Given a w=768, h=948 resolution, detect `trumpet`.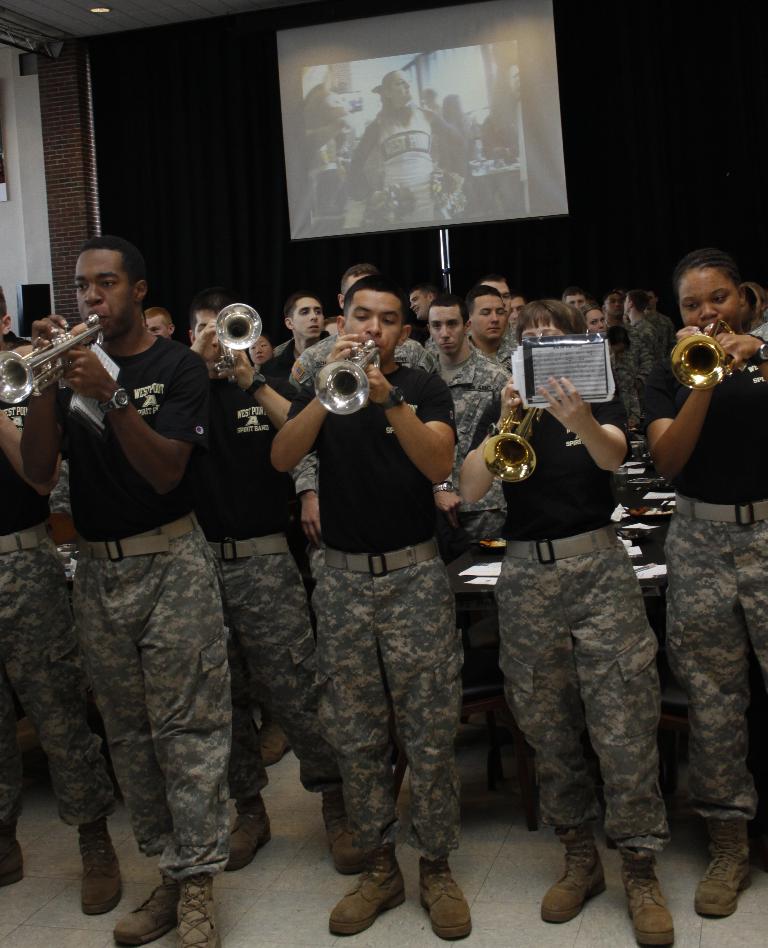
x1=670, y1=316, x2=744, y2=394.
